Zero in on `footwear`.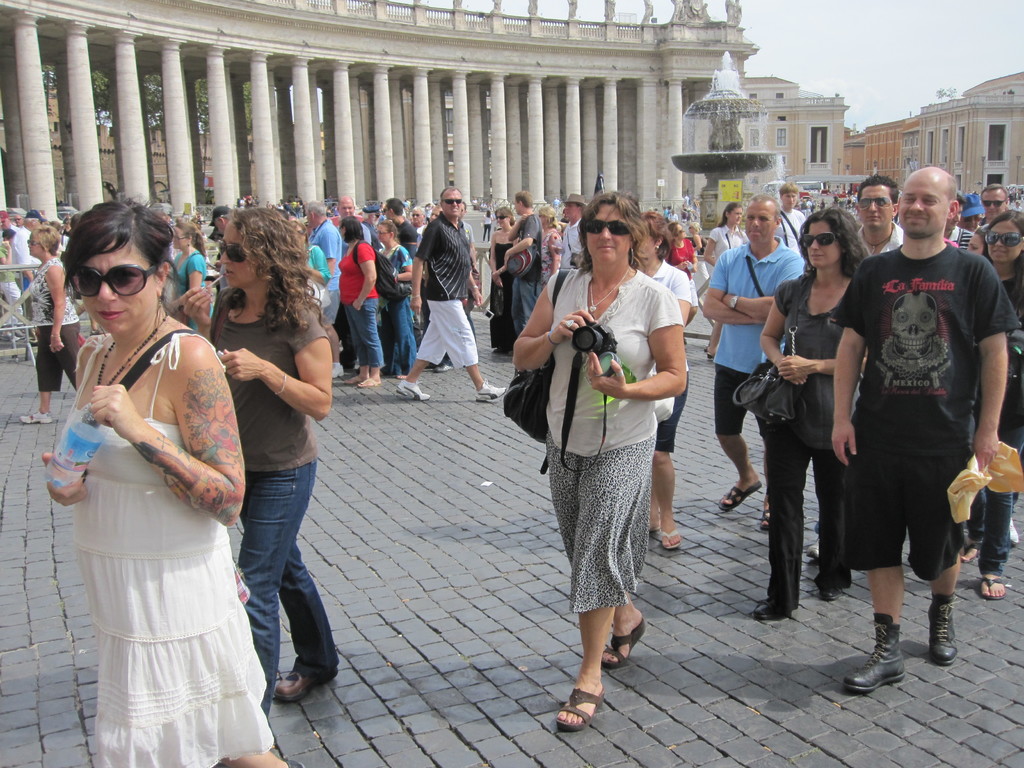
Zeroed in: [x1=962, y1=541, x2=984, y2=565].
